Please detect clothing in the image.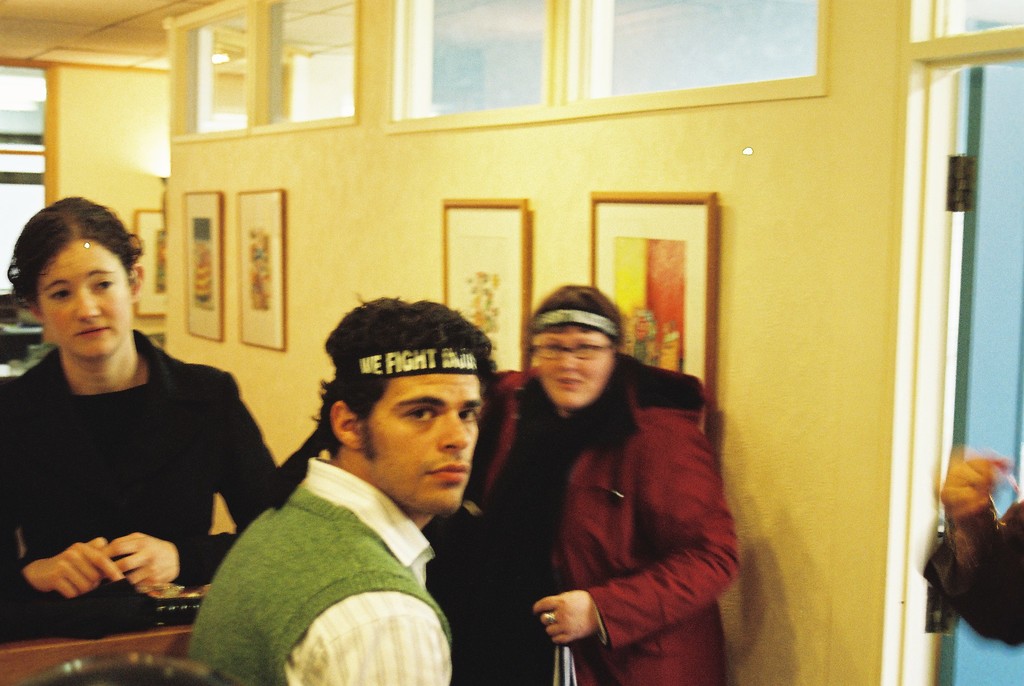
x1=443, y1=354, x2=751, y2=685.
